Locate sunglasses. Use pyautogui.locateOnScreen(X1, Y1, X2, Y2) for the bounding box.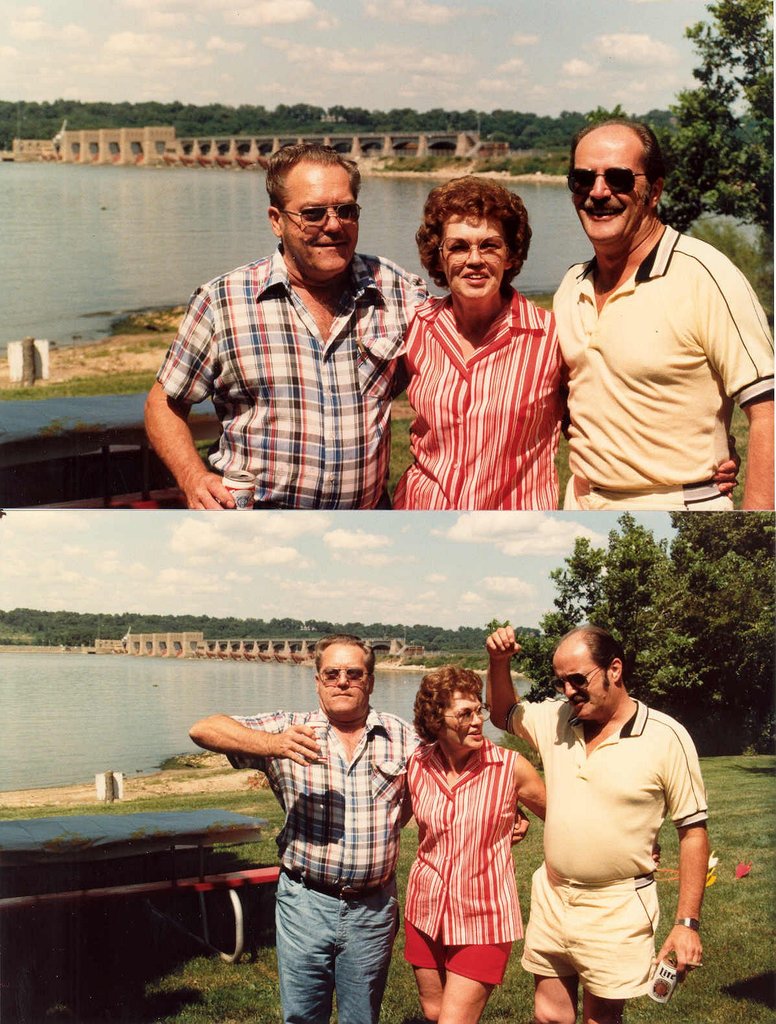
pyautogui.locateOnScreen(320, 662, 373, 689).
